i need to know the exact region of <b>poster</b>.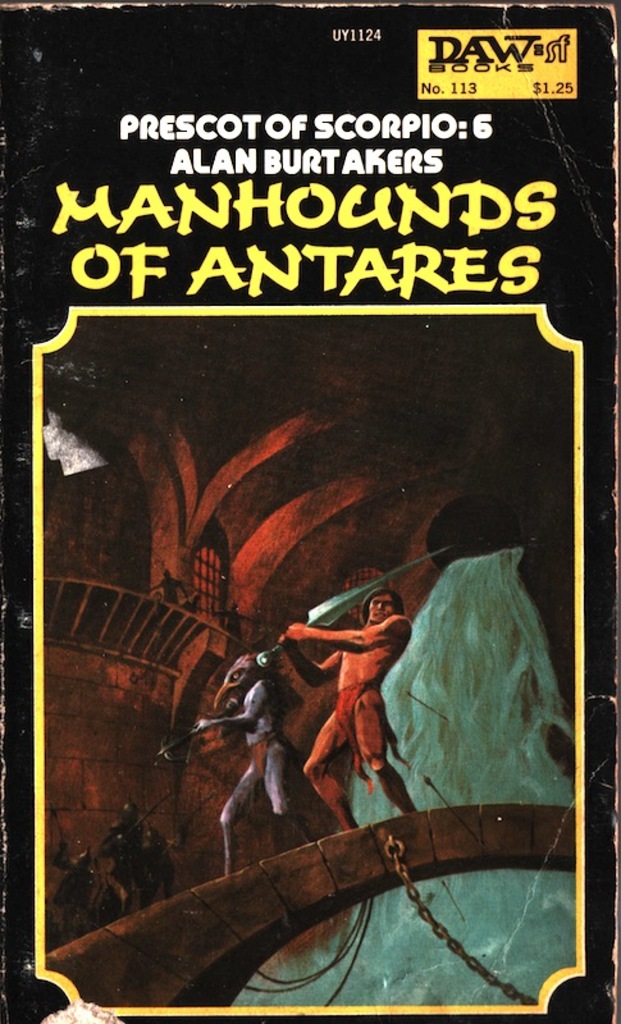
Region: 0/0/620/1023.
